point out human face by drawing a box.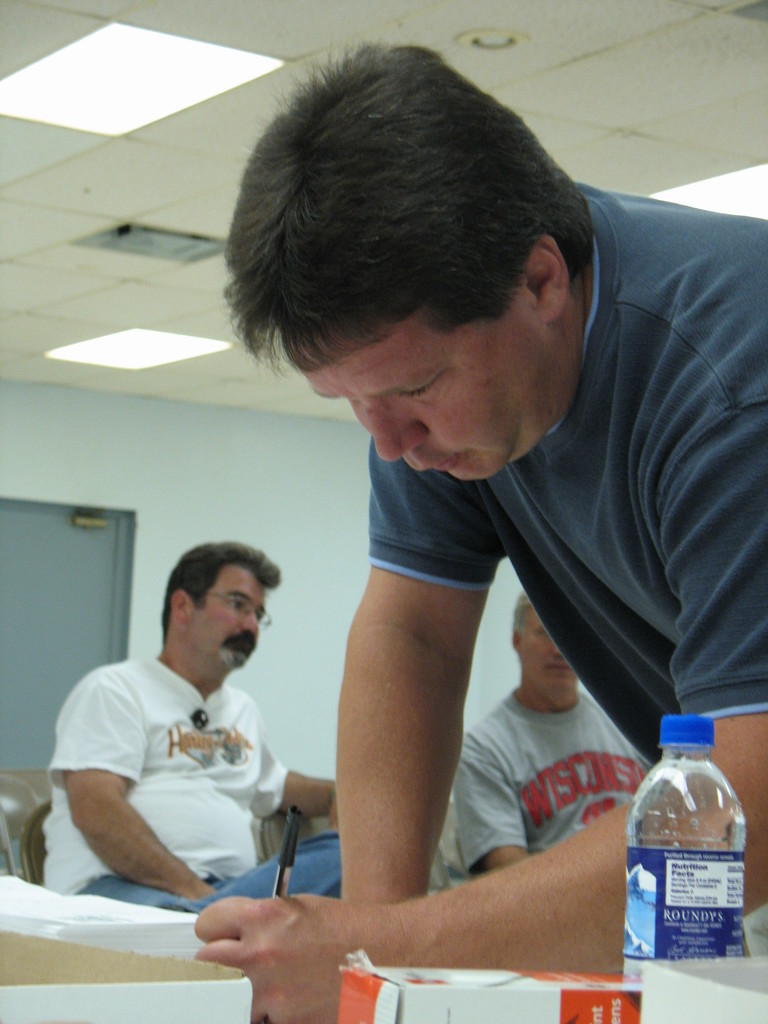
l=517, t=600, r=578, b=692.
